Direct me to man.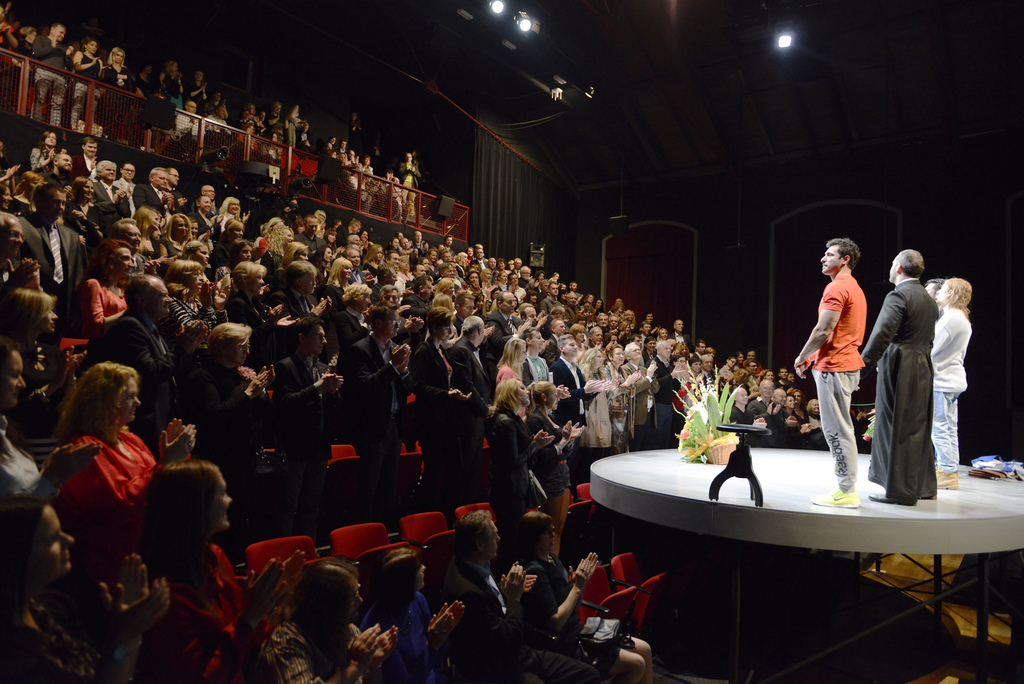
Direction: pyautogui.locateOnScreen(794, 238, 872, 507).
